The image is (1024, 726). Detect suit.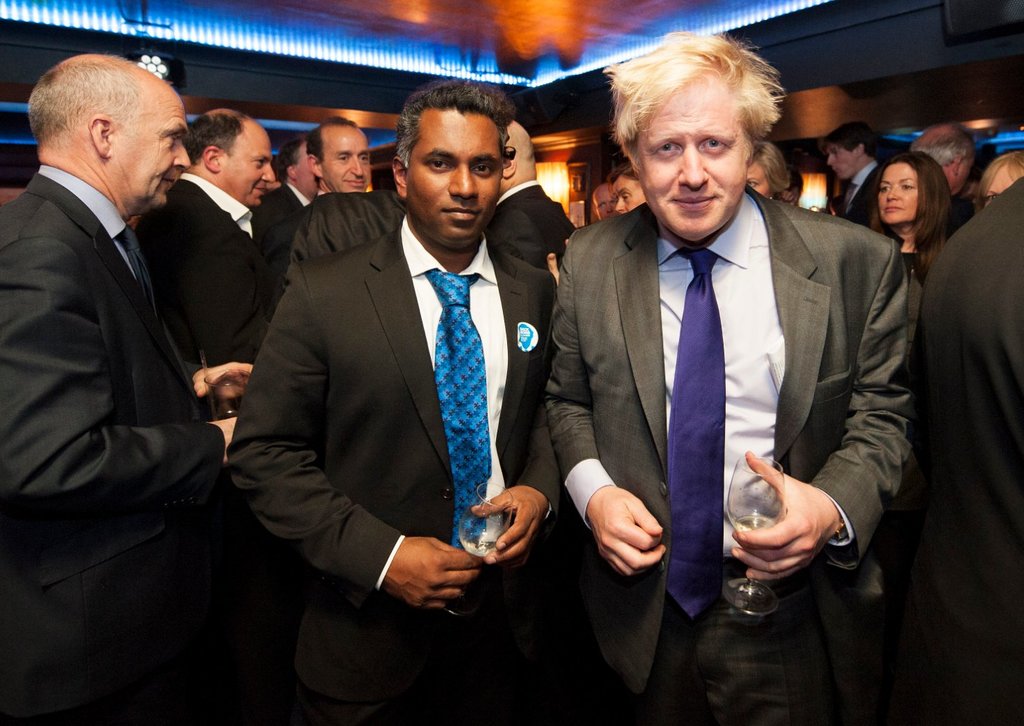
Detection: region(247, 72, 559, 698).
